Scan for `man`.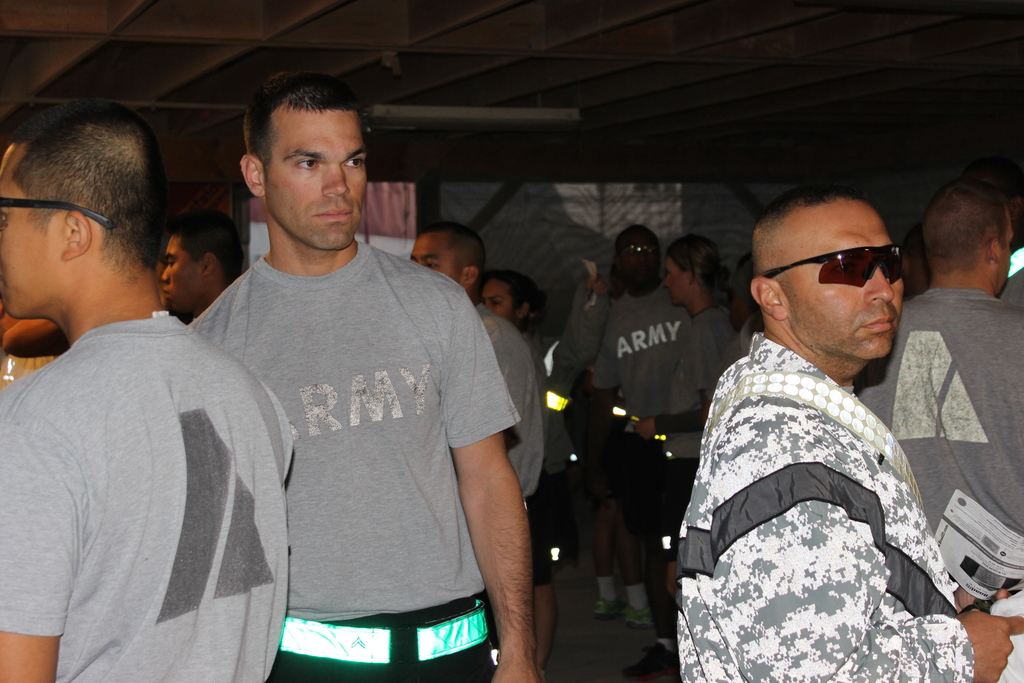
Scan result: 160,208,250,312.
